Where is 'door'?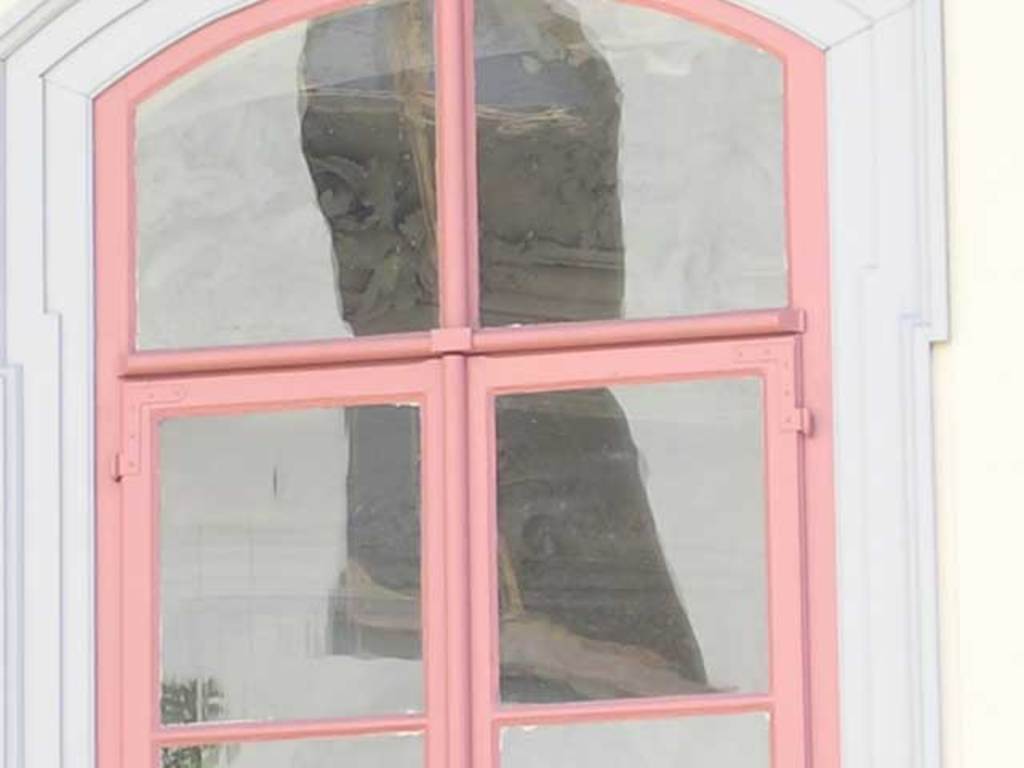
(left=0, top=0, right=990, bottom=766).
